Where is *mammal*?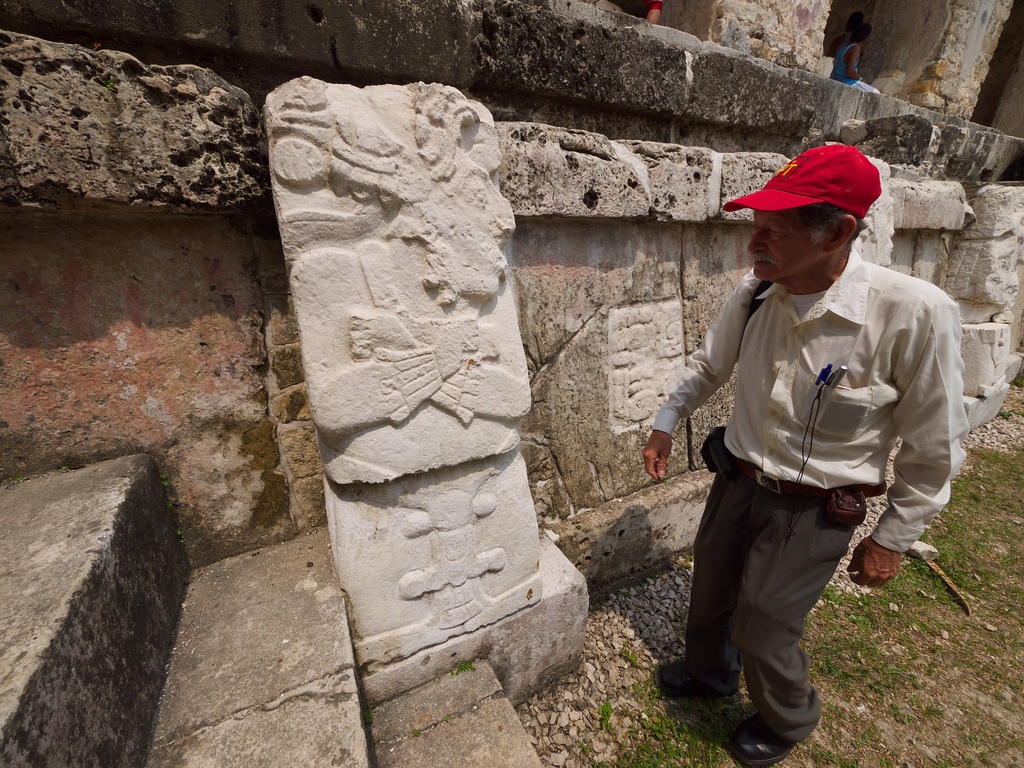
[x1=641, y1=138, x2=979, y2=765].
